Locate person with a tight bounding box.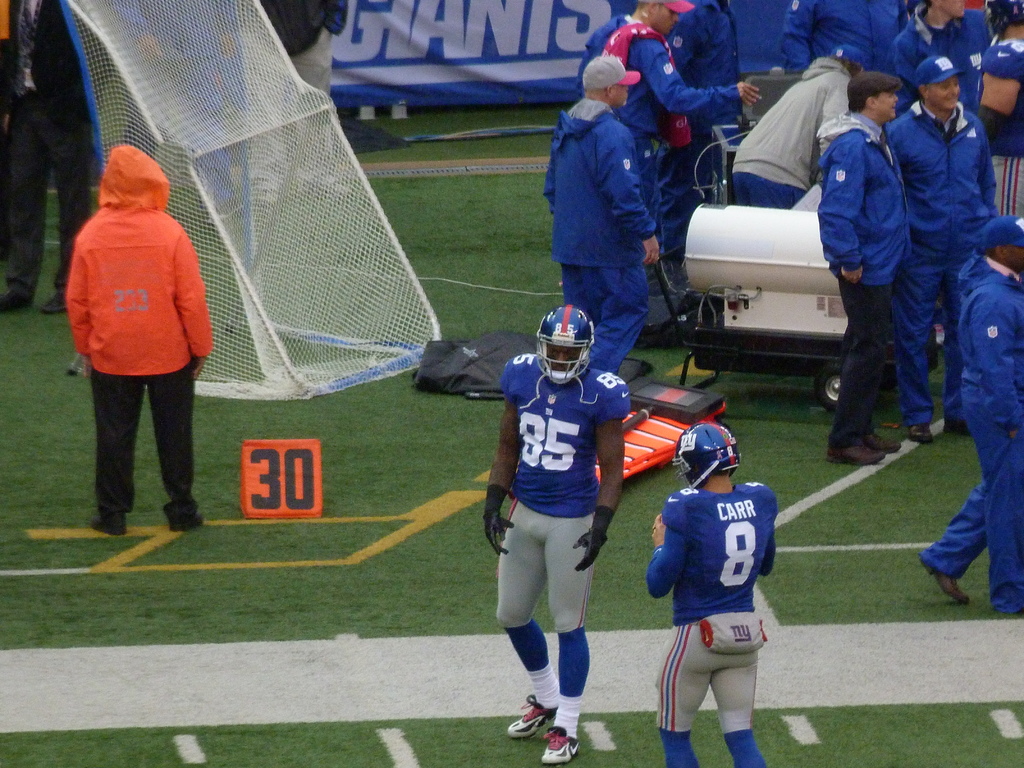
920,212,1023,616.
